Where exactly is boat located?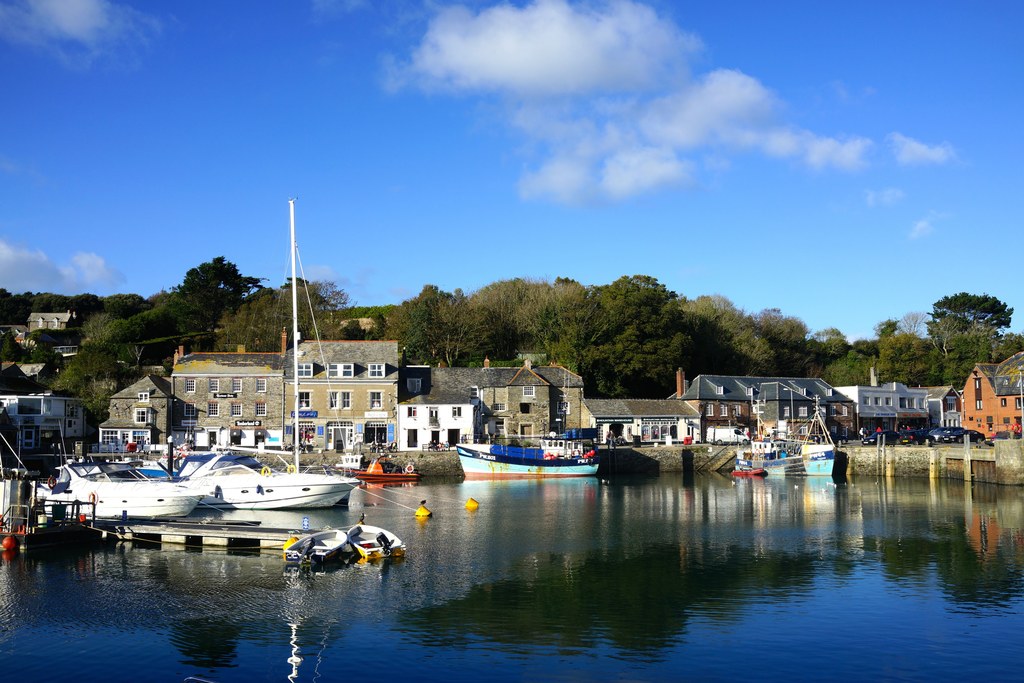
Its bounding box is 260:197:357:500.
